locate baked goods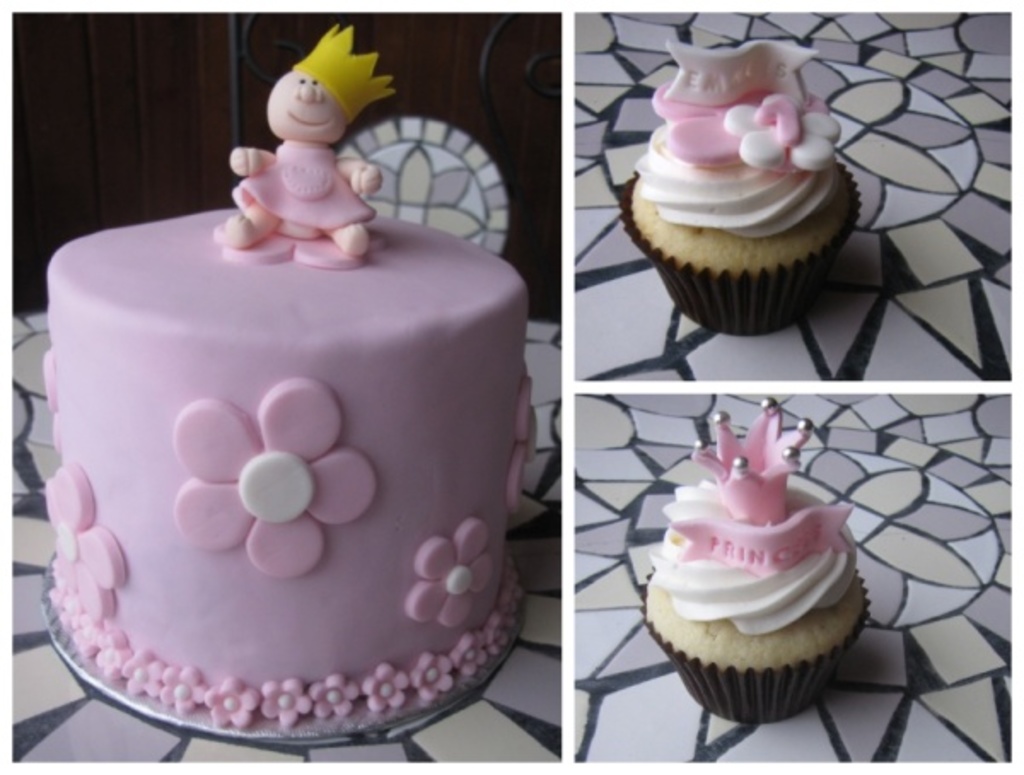
box=[46, 20, 536, 725]
